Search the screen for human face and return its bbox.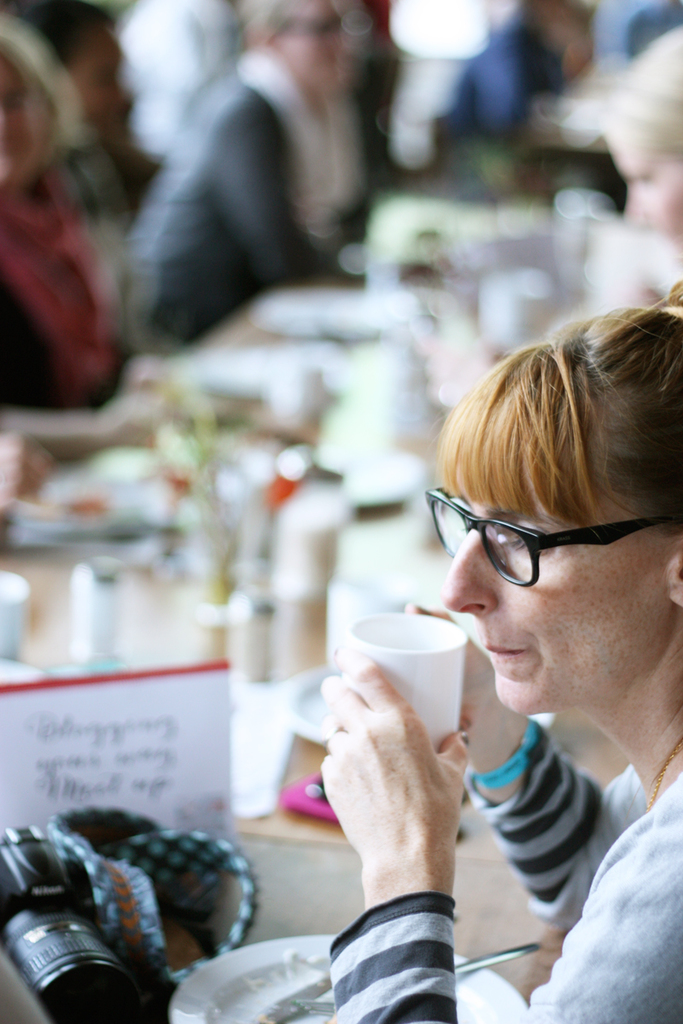
Found: rect(440, 462, 682, 716).
